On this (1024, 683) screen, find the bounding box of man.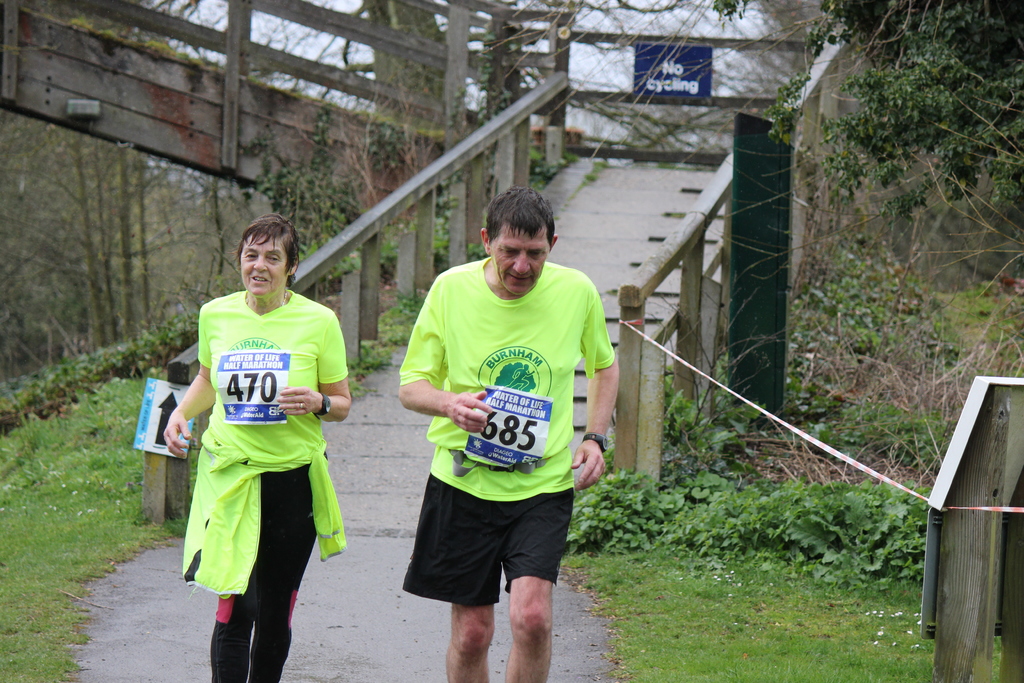
Bounding box: x1=387 y1=187 x2=619 y2=668.
